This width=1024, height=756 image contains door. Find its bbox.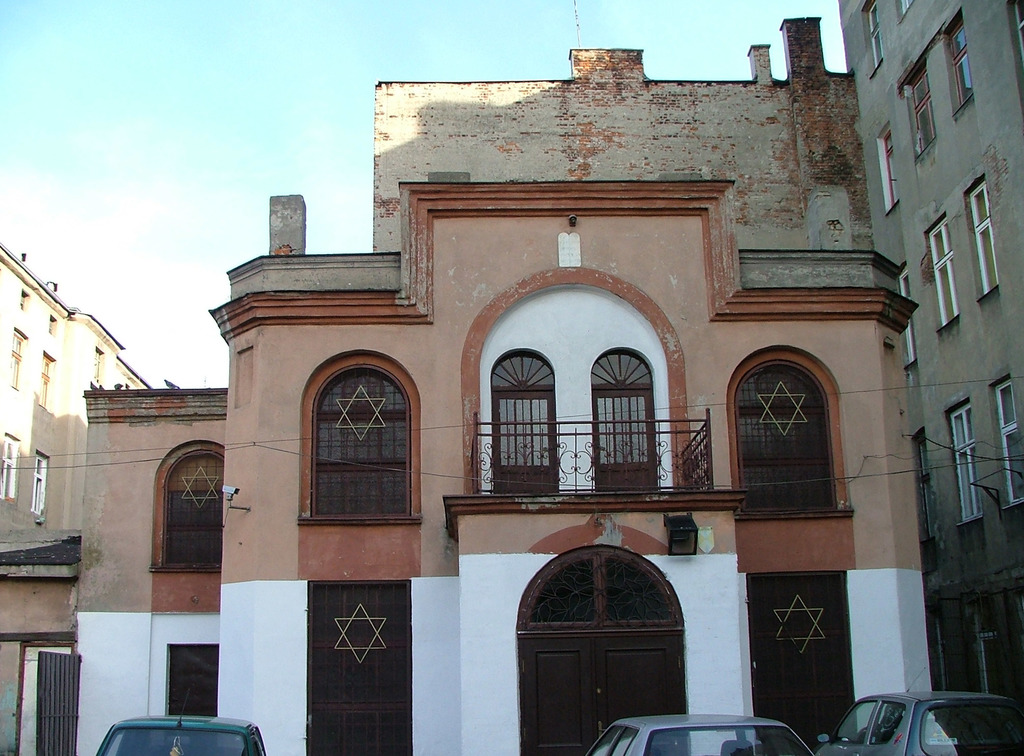
region(754, 560, 867, 755).
